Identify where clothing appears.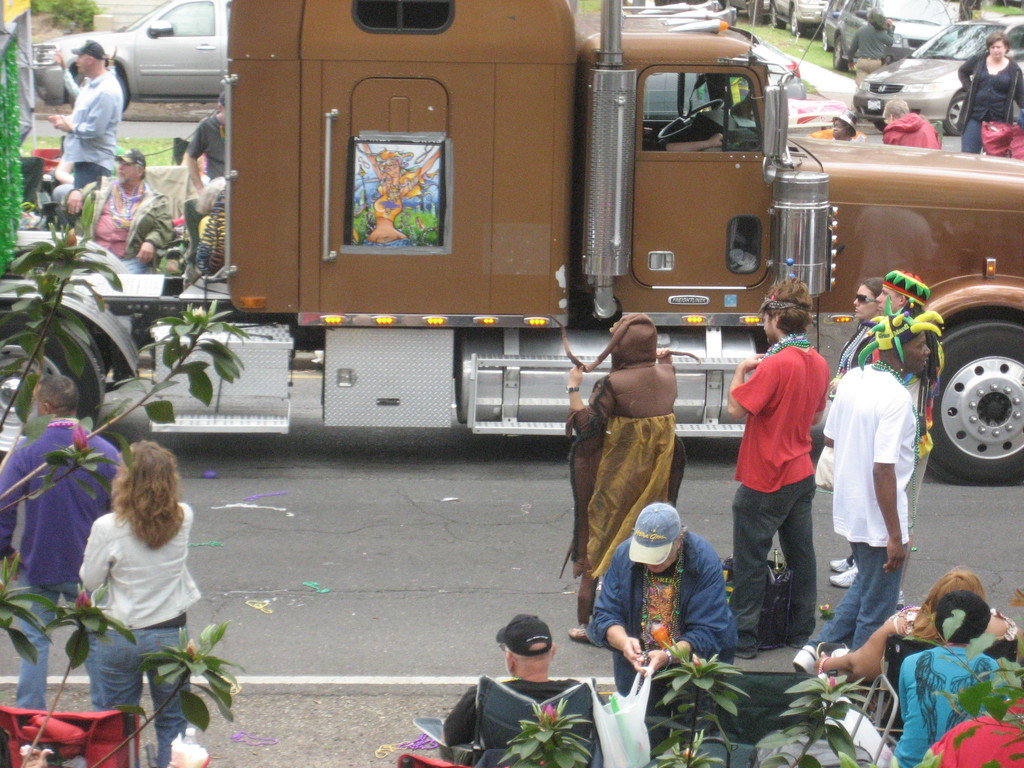
Appears at x1=880 y1=109 x2=943 y2=148.
